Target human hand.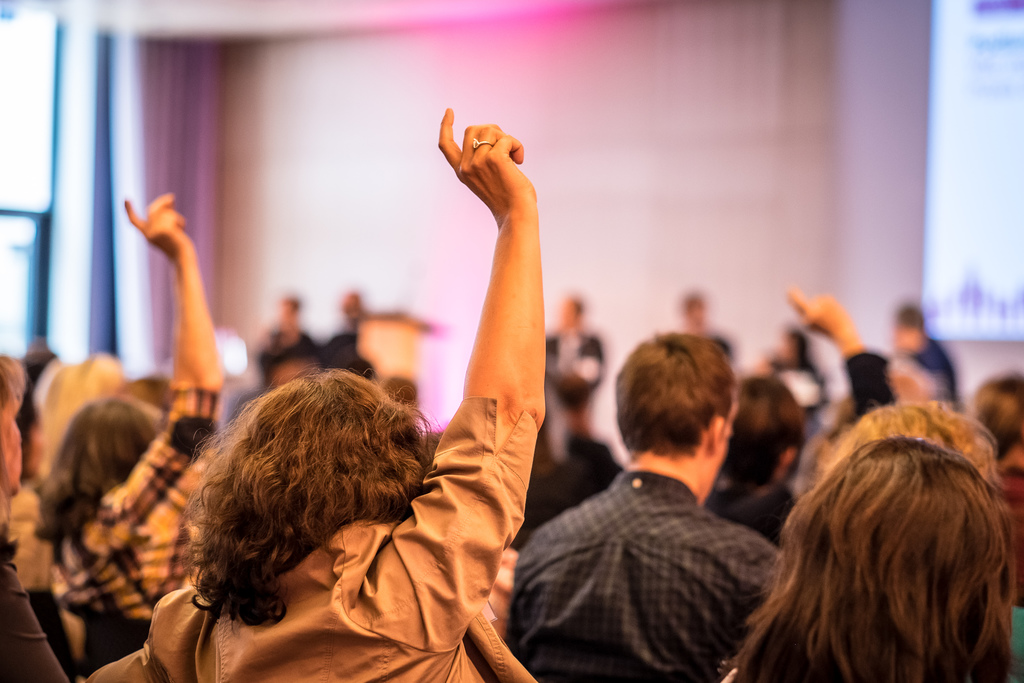
Target region: 785, 283, 859, 345.
